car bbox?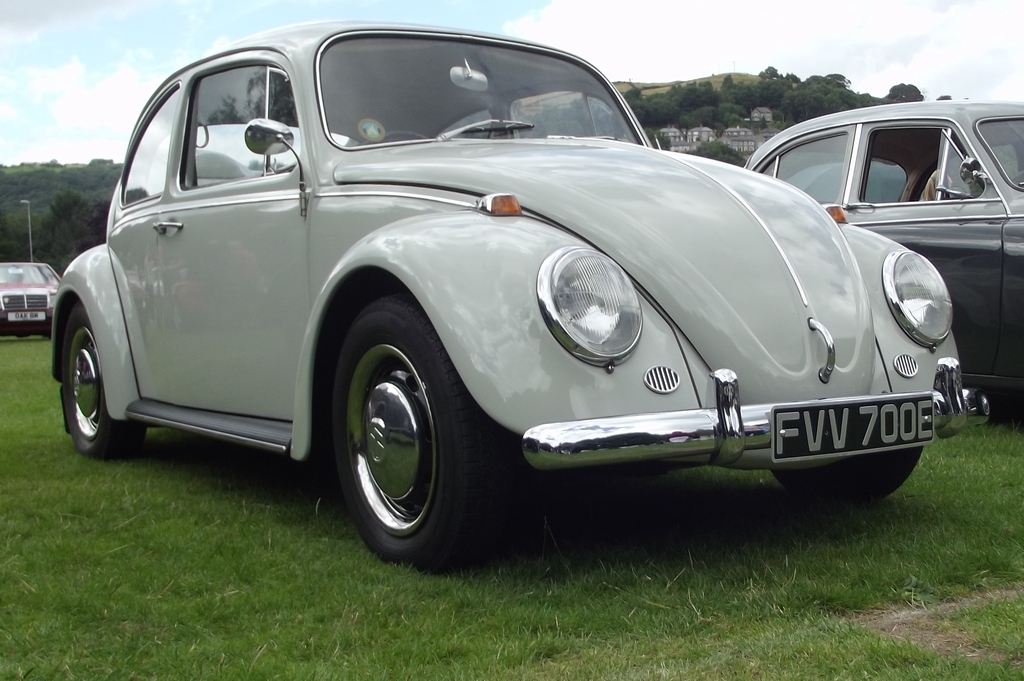
box(48, 37, 994, 559)
